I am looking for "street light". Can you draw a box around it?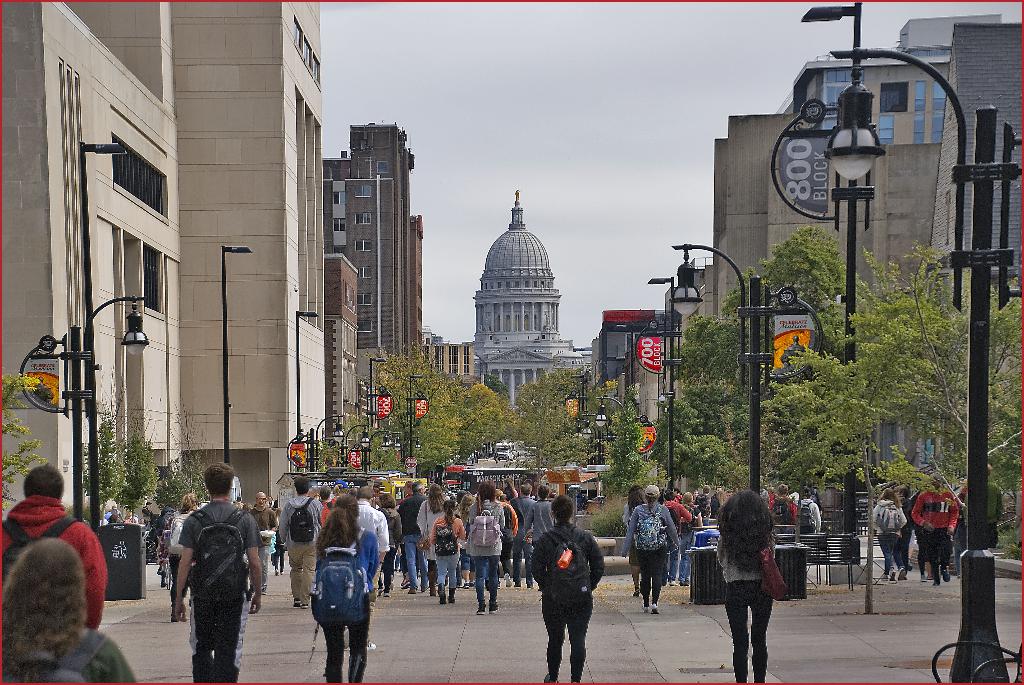
Sure, the bounding box is region(376, 429, 401, 471).
